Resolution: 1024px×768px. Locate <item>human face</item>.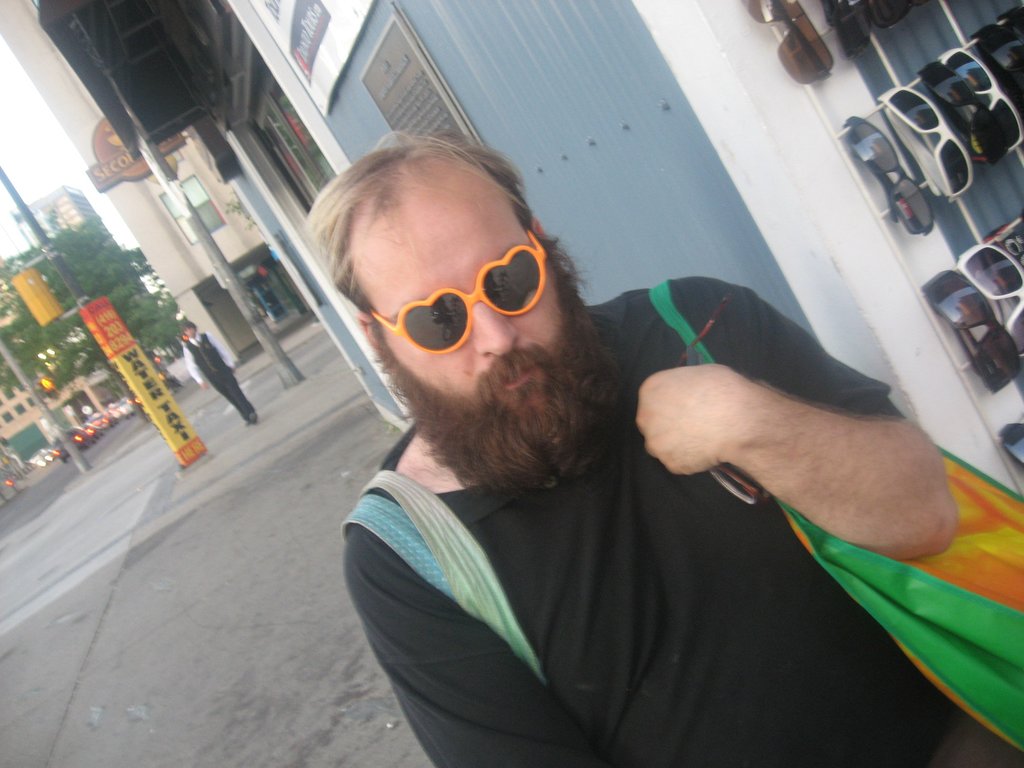
pyautogui.locateOnScreen(349, 156, 580, 418).
